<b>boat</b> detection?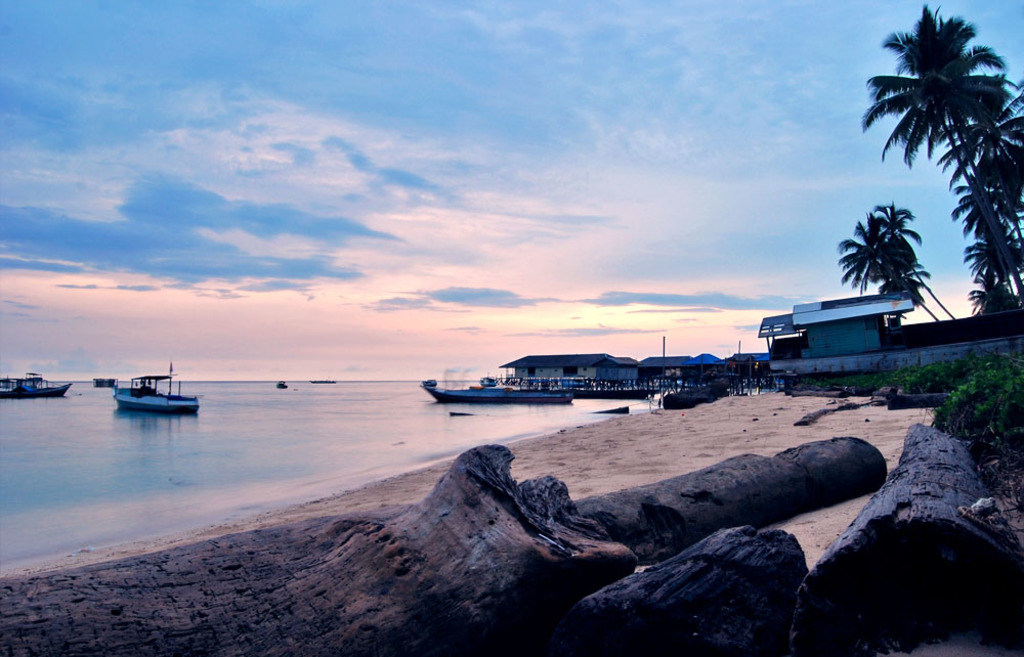
BBox(111, 360, 200, 418)
